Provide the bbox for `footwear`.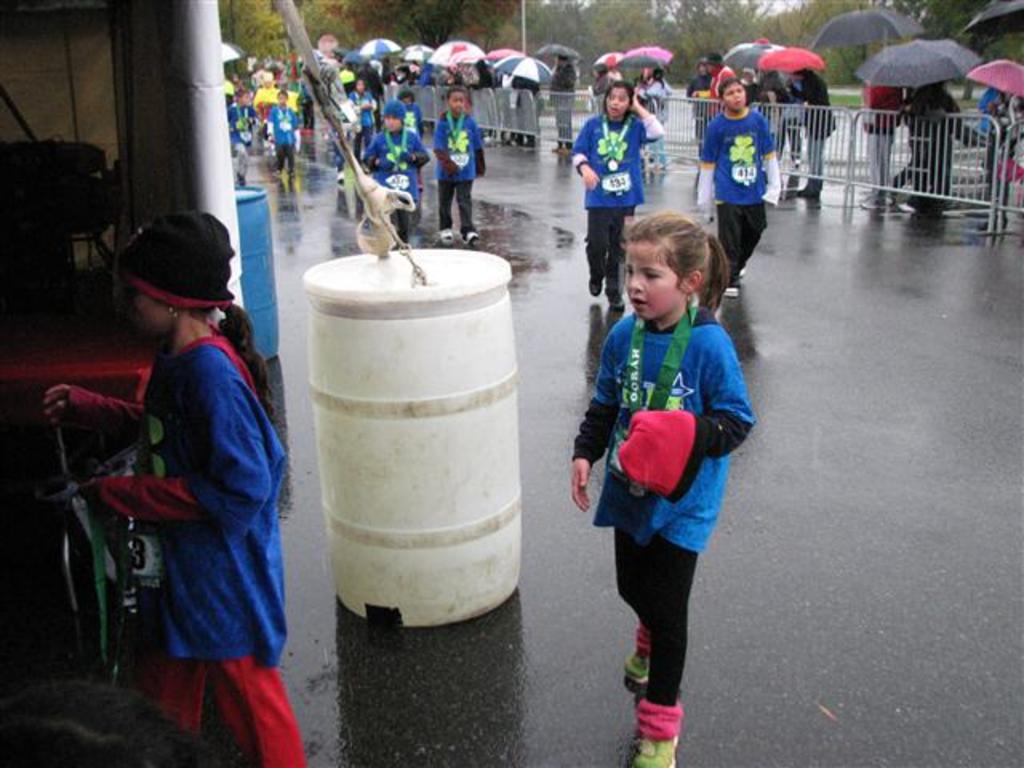
select_region(626, 658, 690, 758).
